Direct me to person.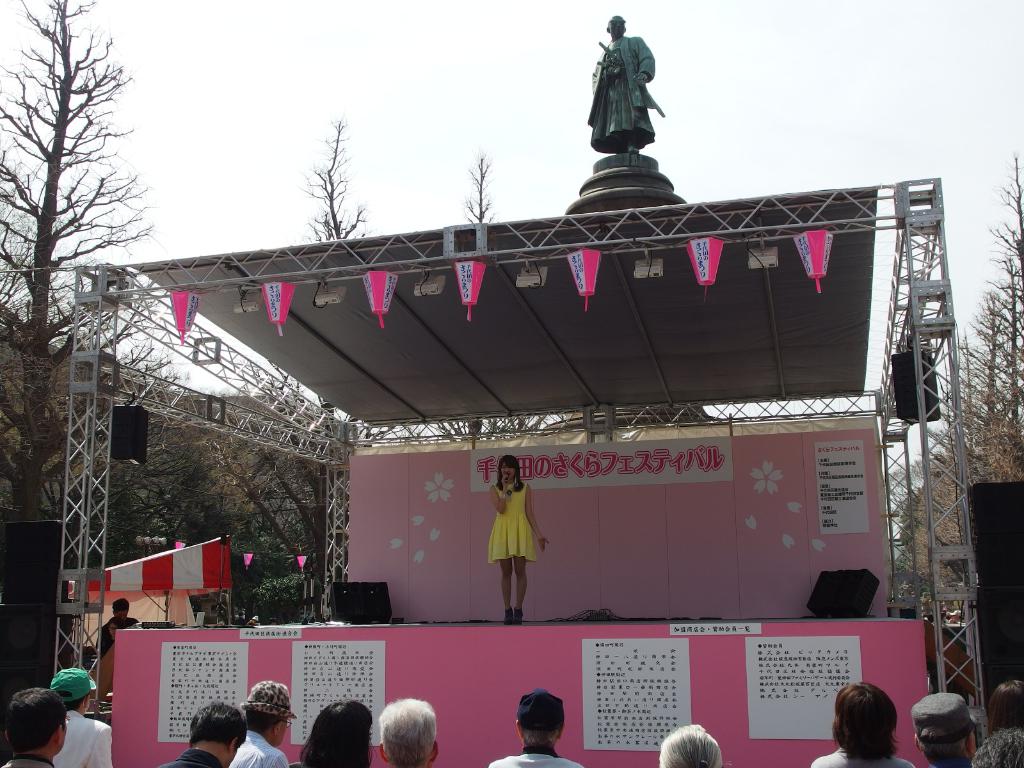
Direction: left=487, top=689, right=586, bottom=767.
